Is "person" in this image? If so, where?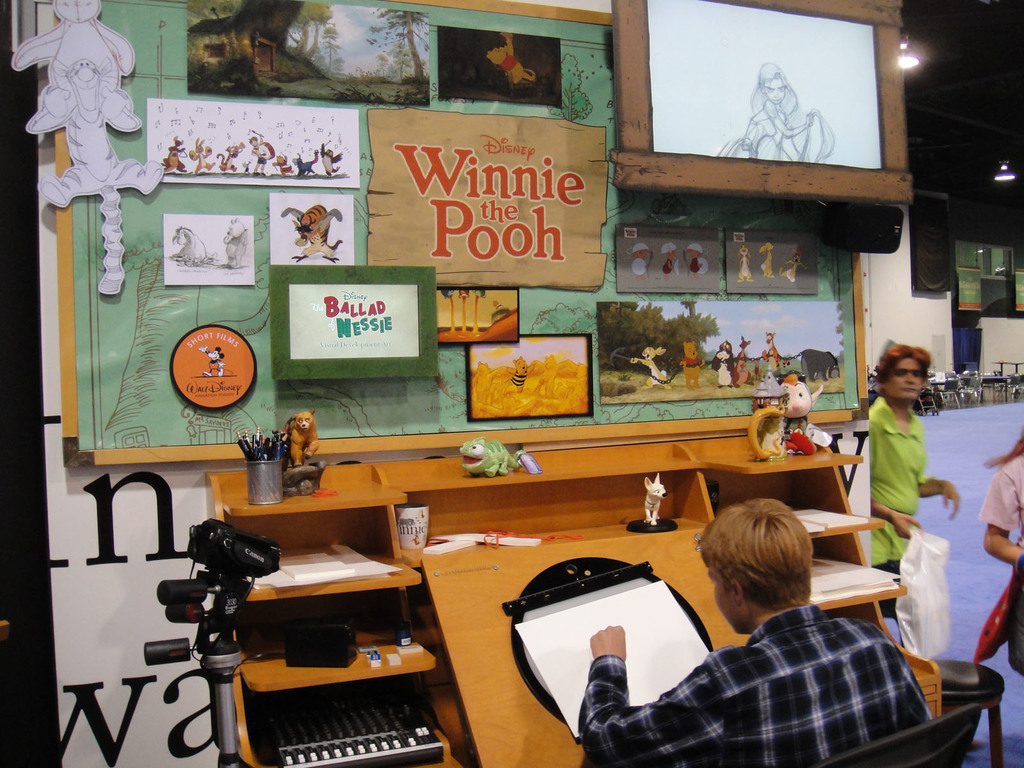
Yes, at locate(861, 344, 957, 590).
